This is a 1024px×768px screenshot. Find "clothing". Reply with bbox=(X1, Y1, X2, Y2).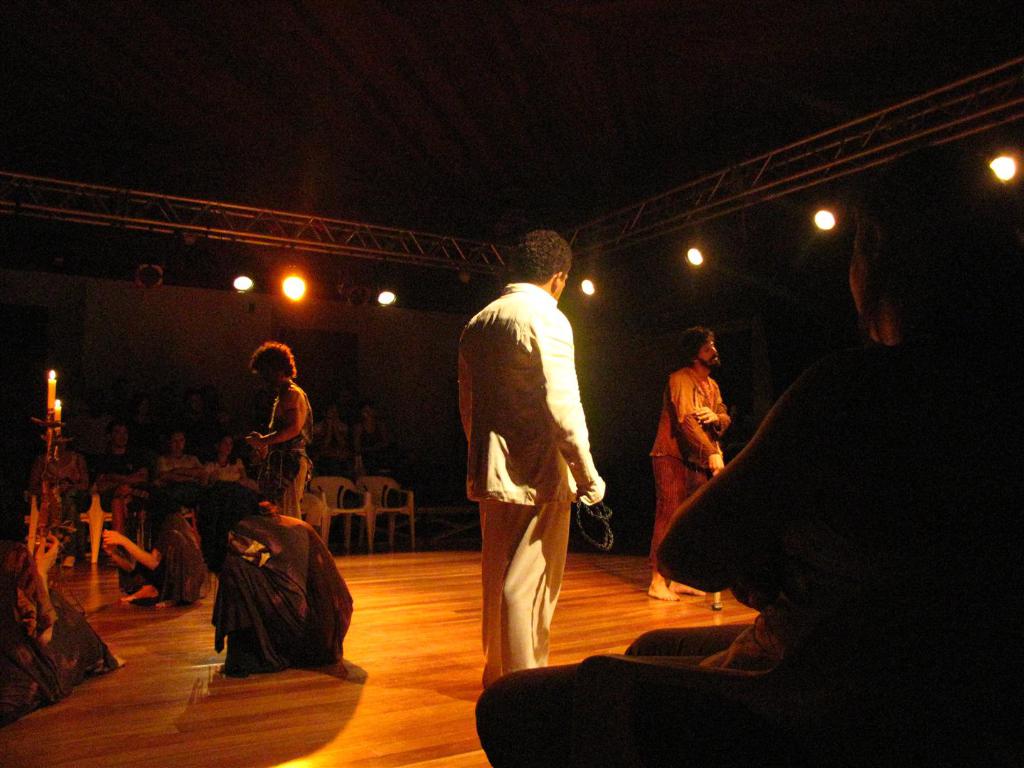
bbox=(646, 368, 733, 564).
